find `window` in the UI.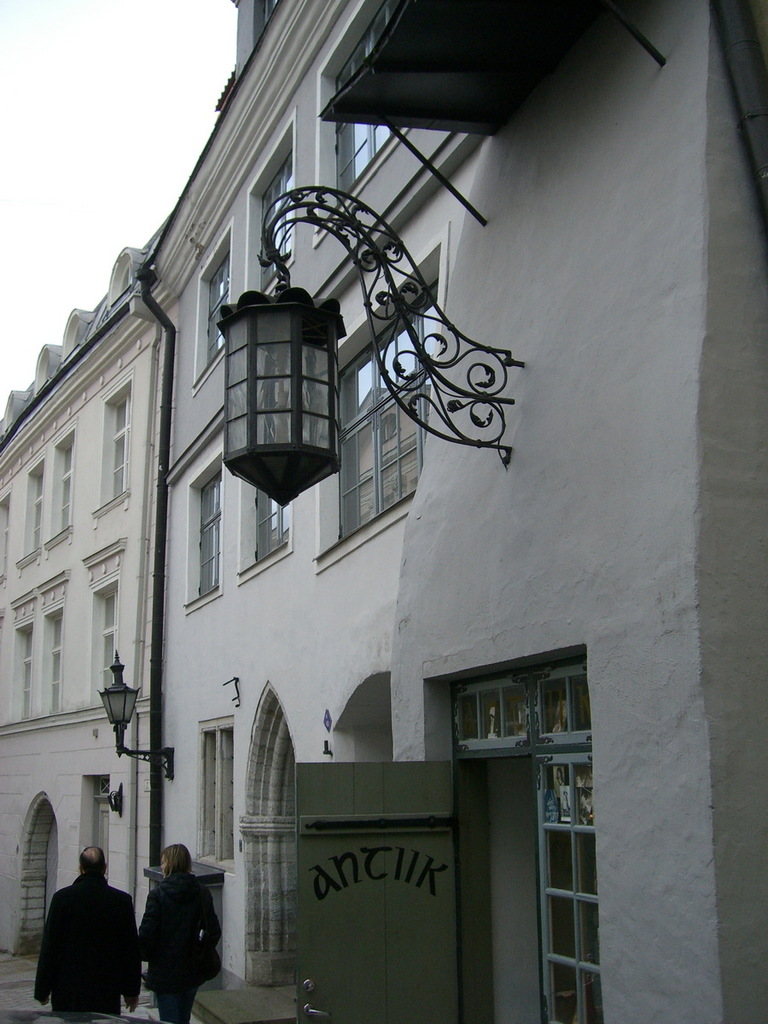
UI element at 335,276,436,541.
